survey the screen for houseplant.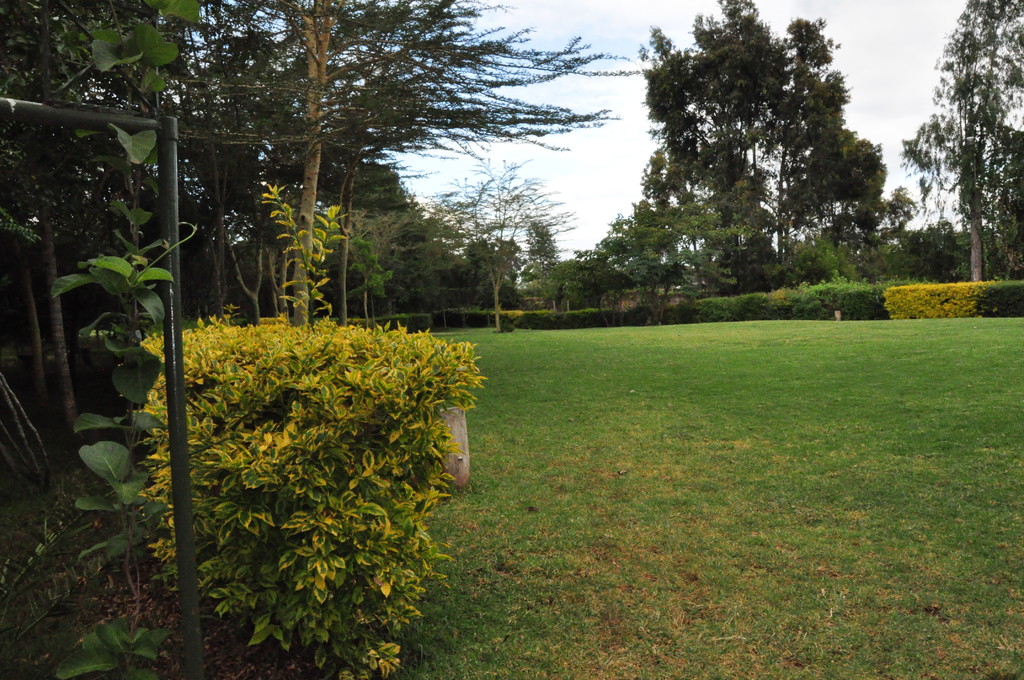
Survey found: bbox=(99, 317, 488, 679).
